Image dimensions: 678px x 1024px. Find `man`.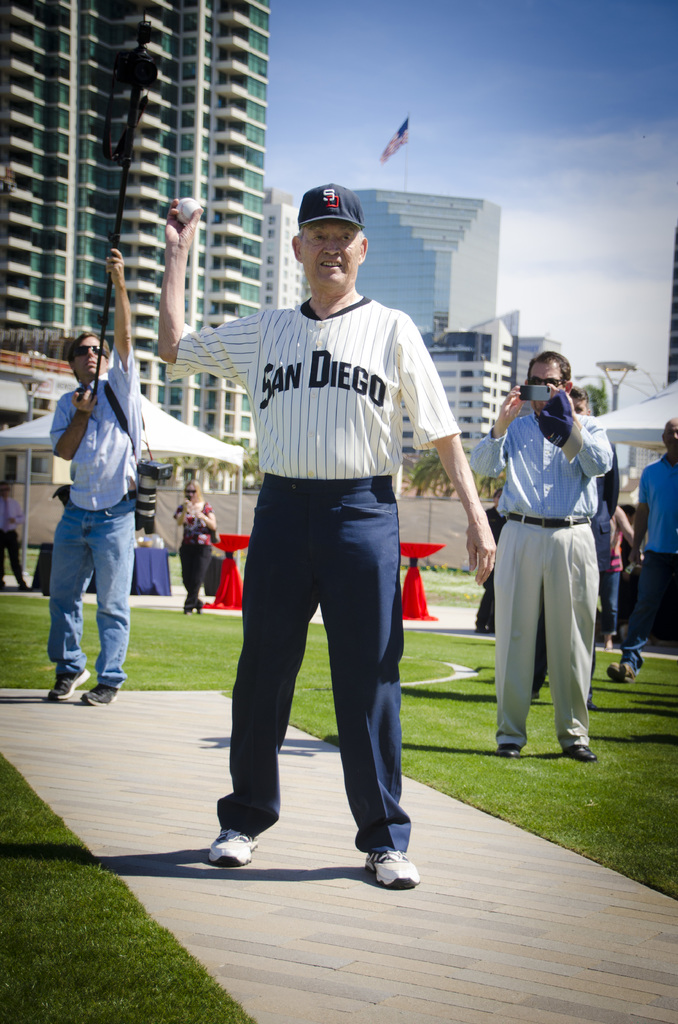
<region>606, 417, 677, 675</region>.
